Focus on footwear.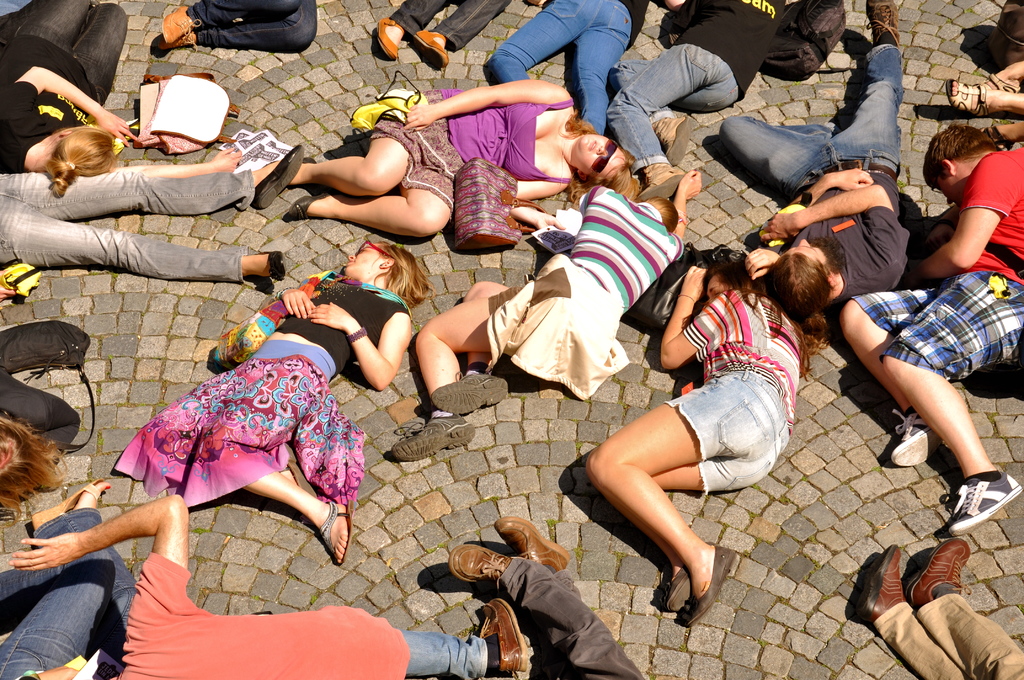
Focused at pyautogui.locateOnScreen(480, 600, 524, 674).
